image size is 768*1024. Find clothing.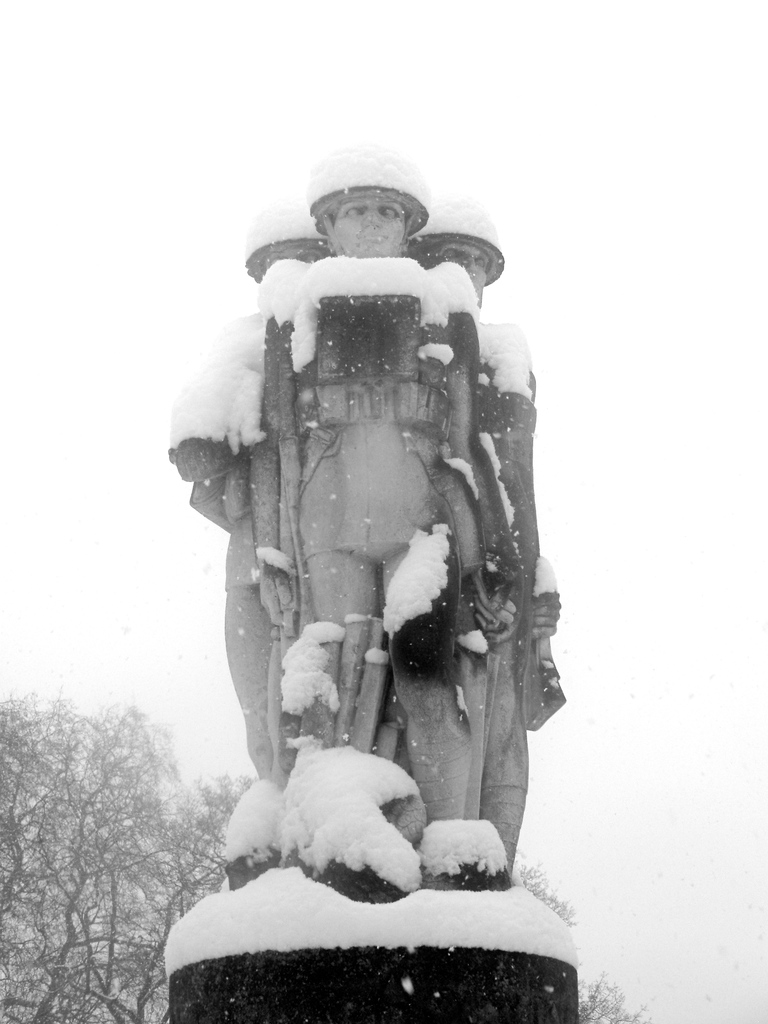
472 380 569 791.
